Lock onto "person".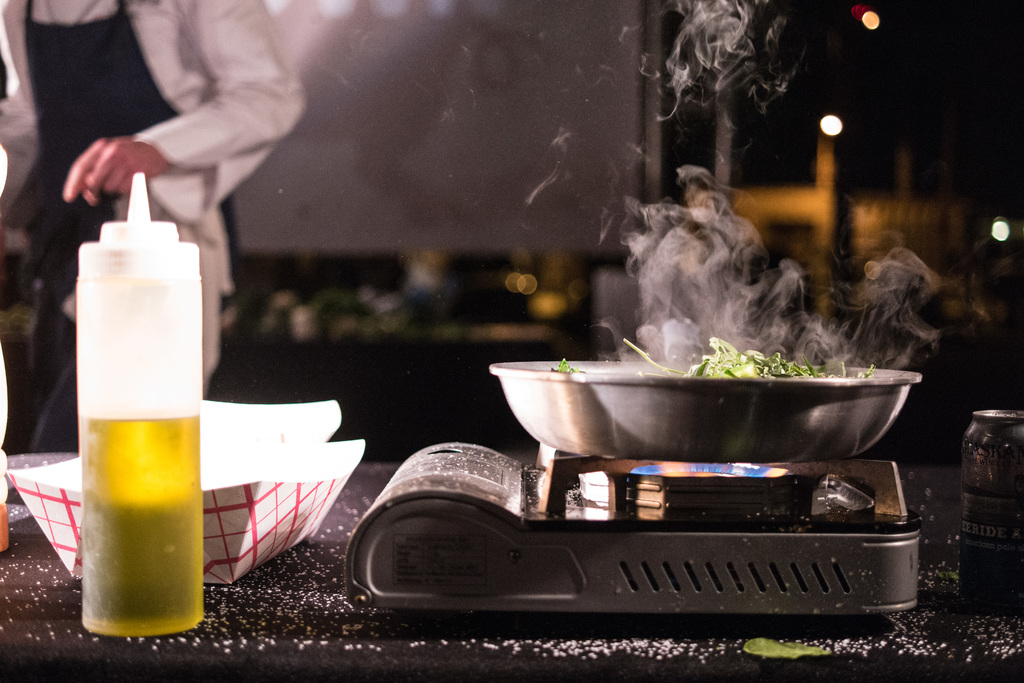
Locked: (0,0,301,404).
